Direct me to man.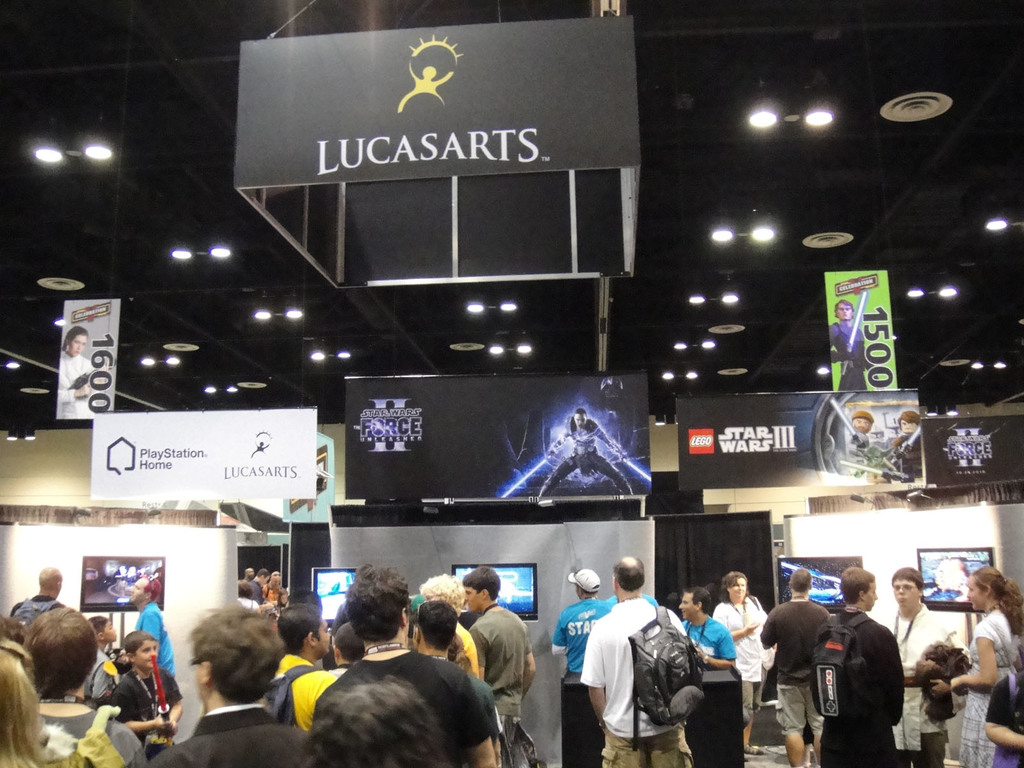
Direction: [left=606, top=591, right=656, bottom=609].
